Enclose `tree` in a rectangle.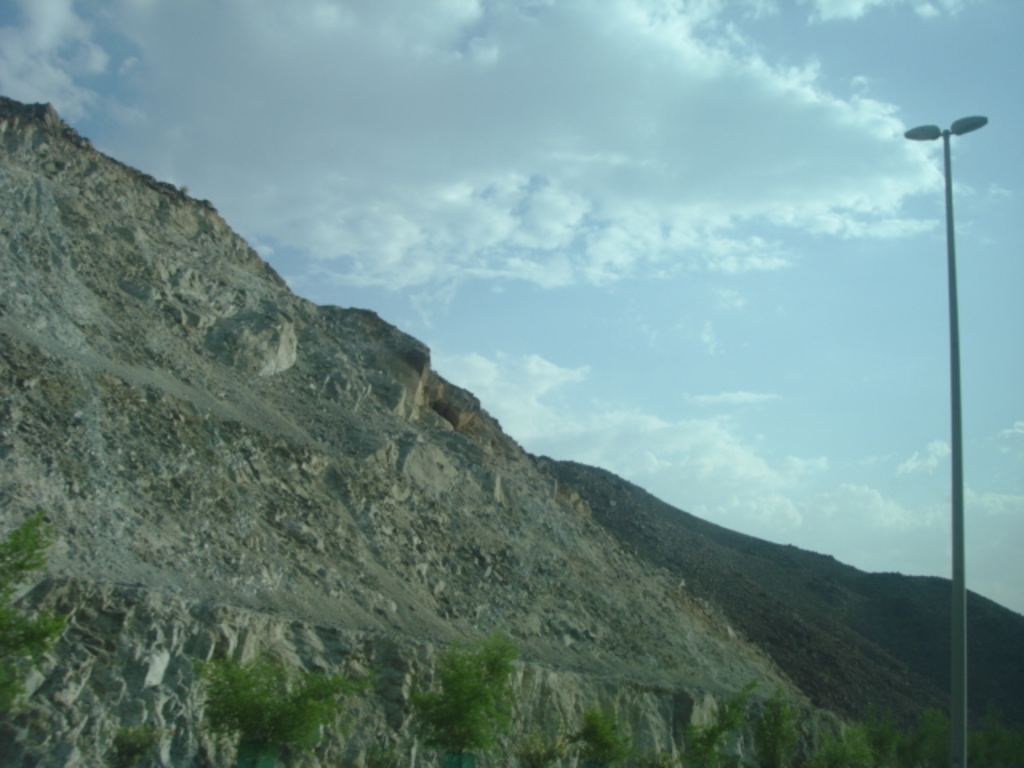
187:643:366:766.
